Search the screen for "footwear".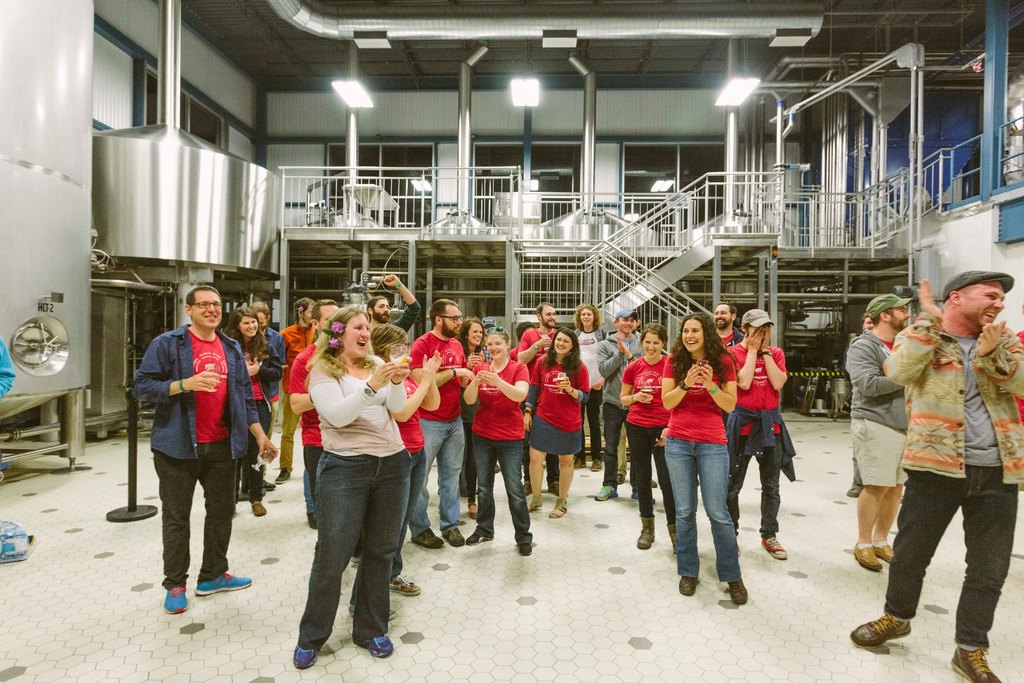
Found at {"x1": 531, "y1": 493, "x2": 543, "y2": 512}.
